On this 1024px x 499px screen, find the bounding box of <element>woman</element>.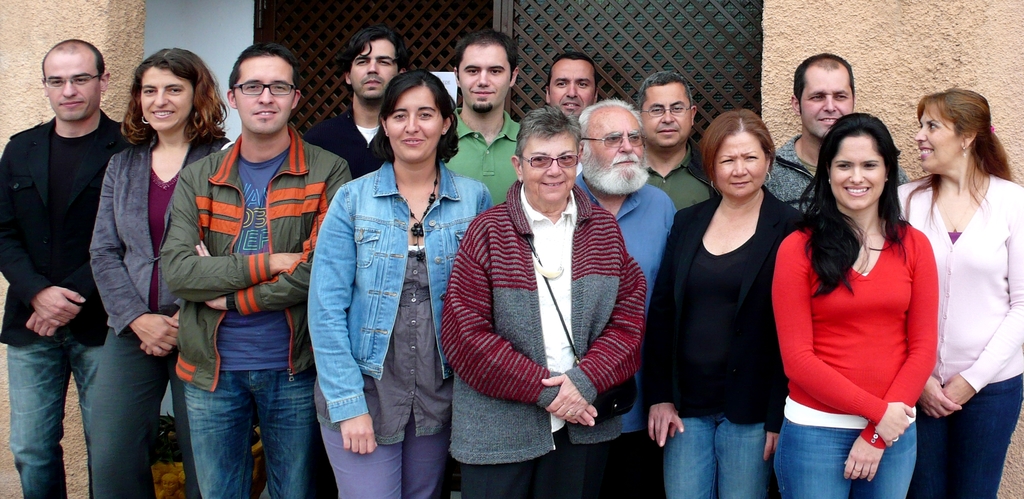
Bounding box: l=90, t=45, r=240, b=498.
